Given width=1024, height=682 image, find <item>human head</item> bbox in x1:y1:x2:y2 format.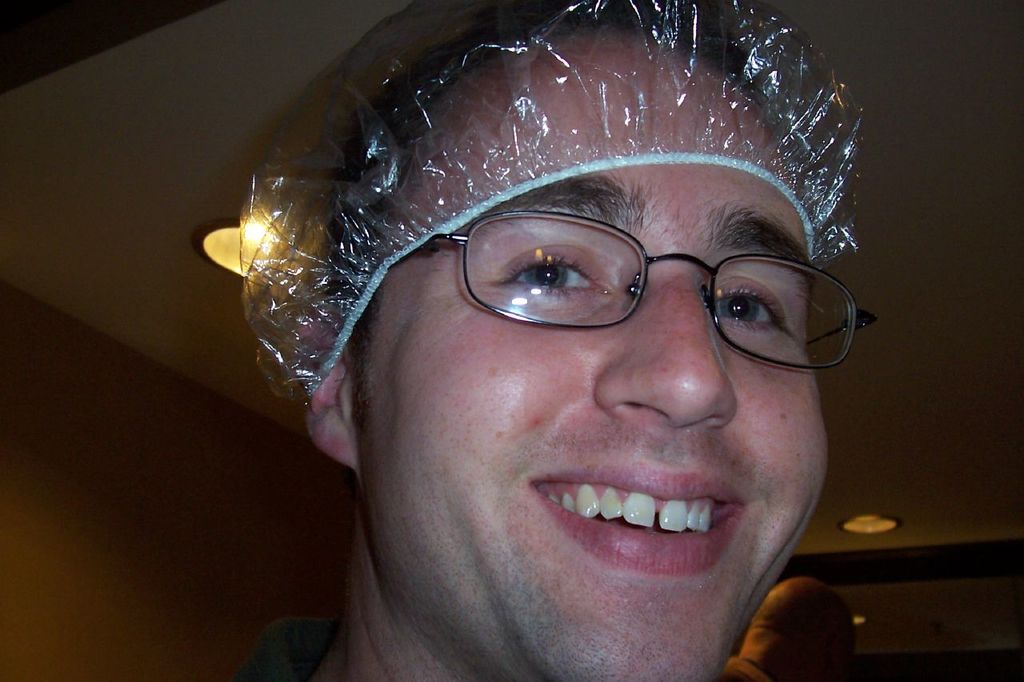
246:32:851:681.
